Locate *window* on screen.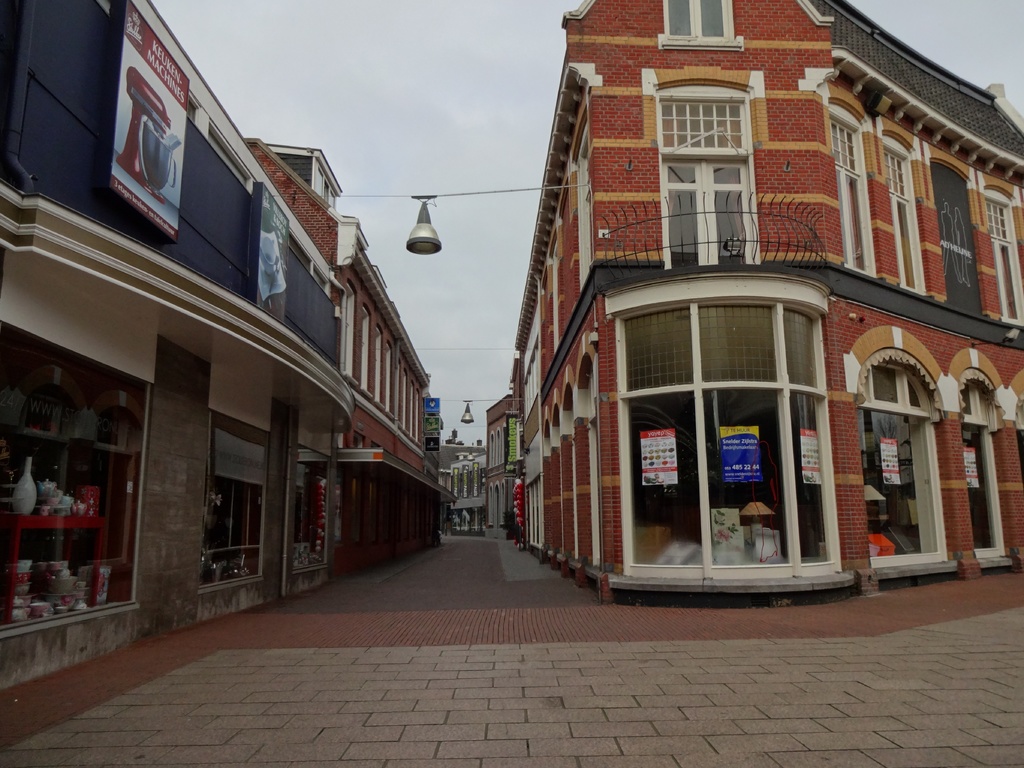
On screen at (401,366,413,431).
